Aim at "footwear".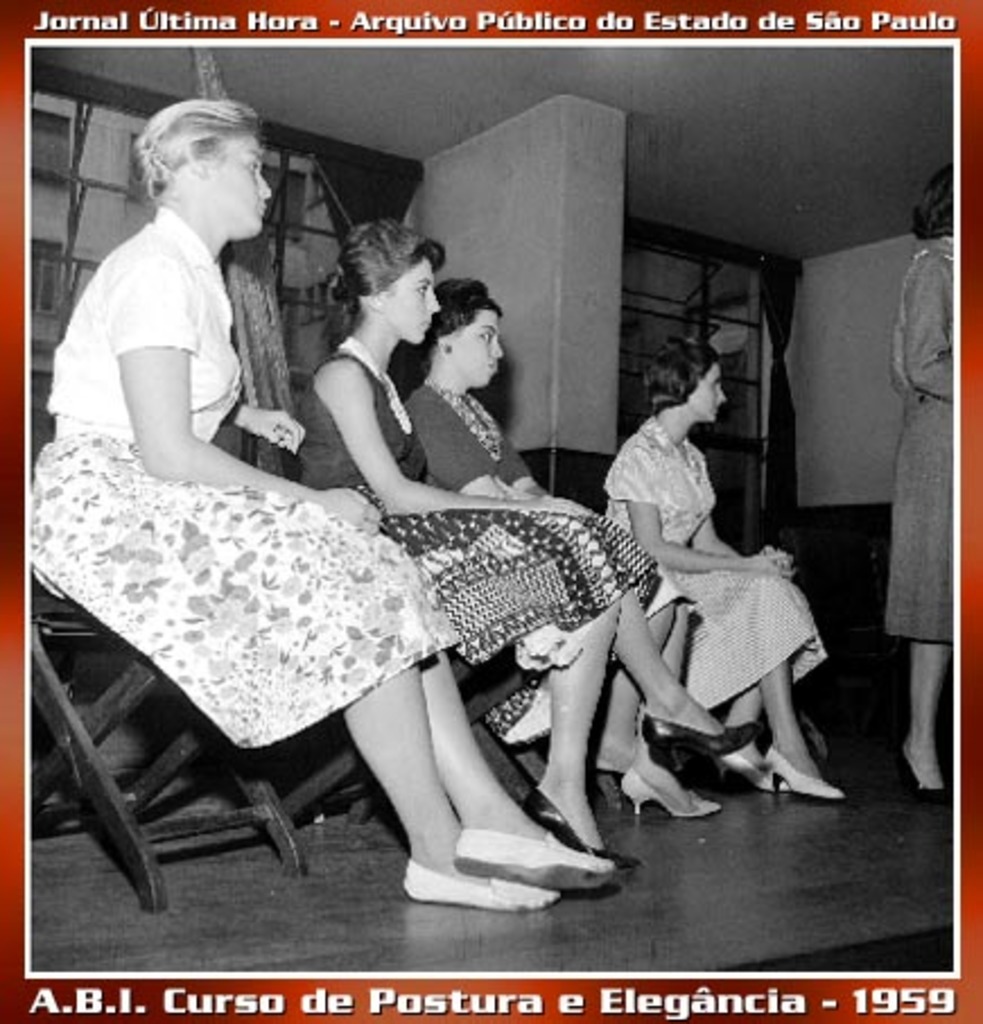
Aimed at bbox=(644, 705, 762, 757).
